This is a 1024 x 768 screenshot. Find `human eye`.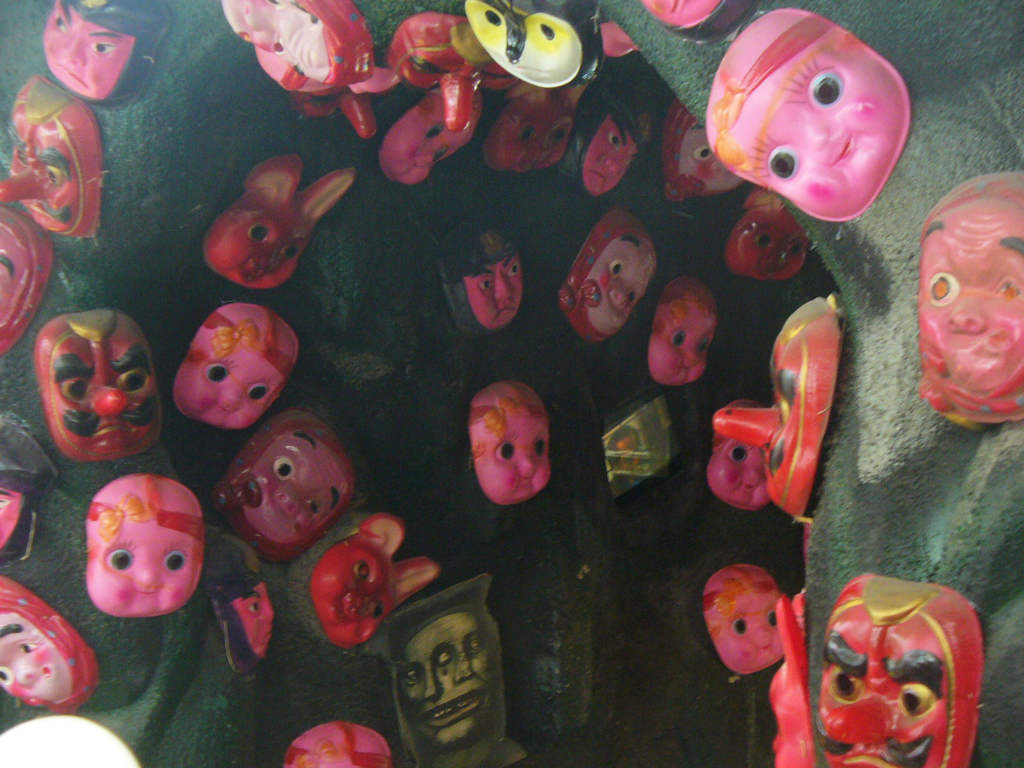
Bounding box: bbox(110, 548, 134, 571).
